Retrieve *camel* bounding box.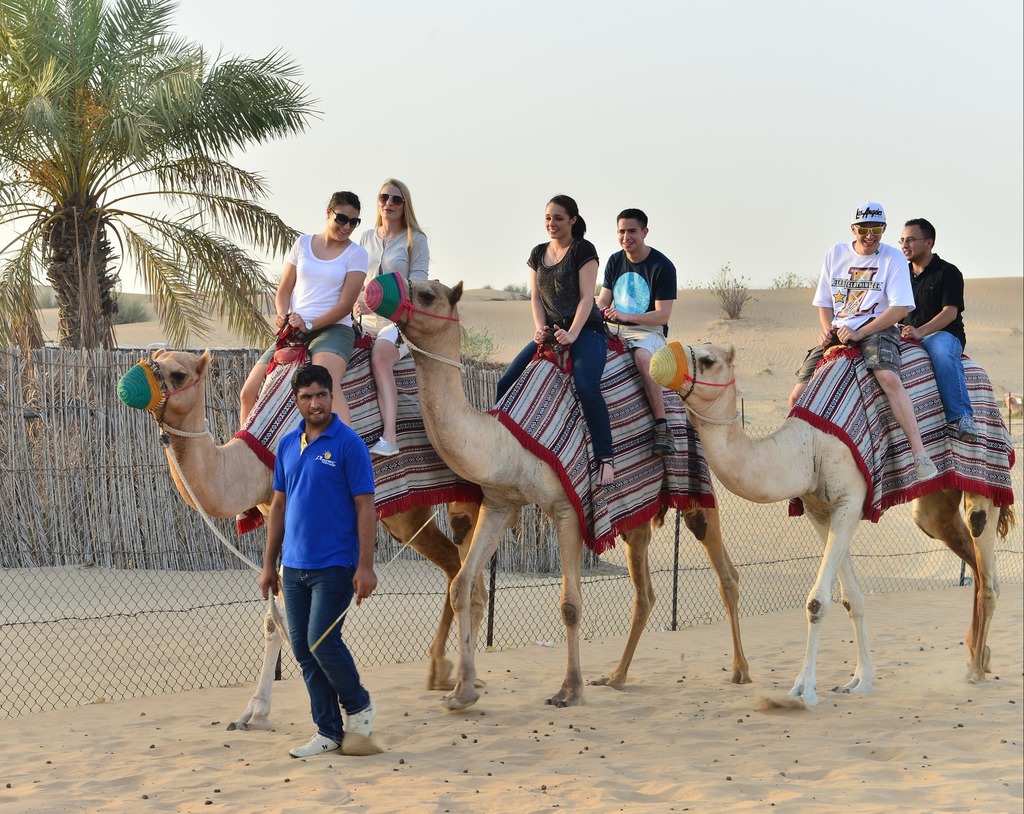
Bounding box: [115, 346, 490, 735].
